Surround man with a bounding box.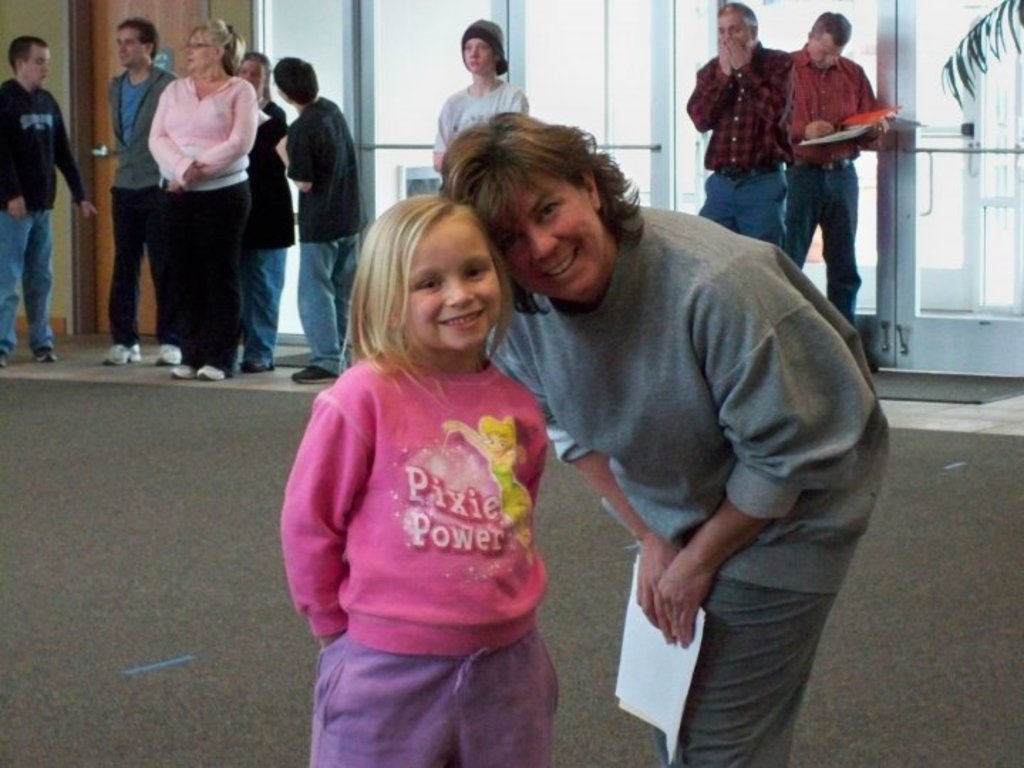
select_region(432, 23, 530, 166).
